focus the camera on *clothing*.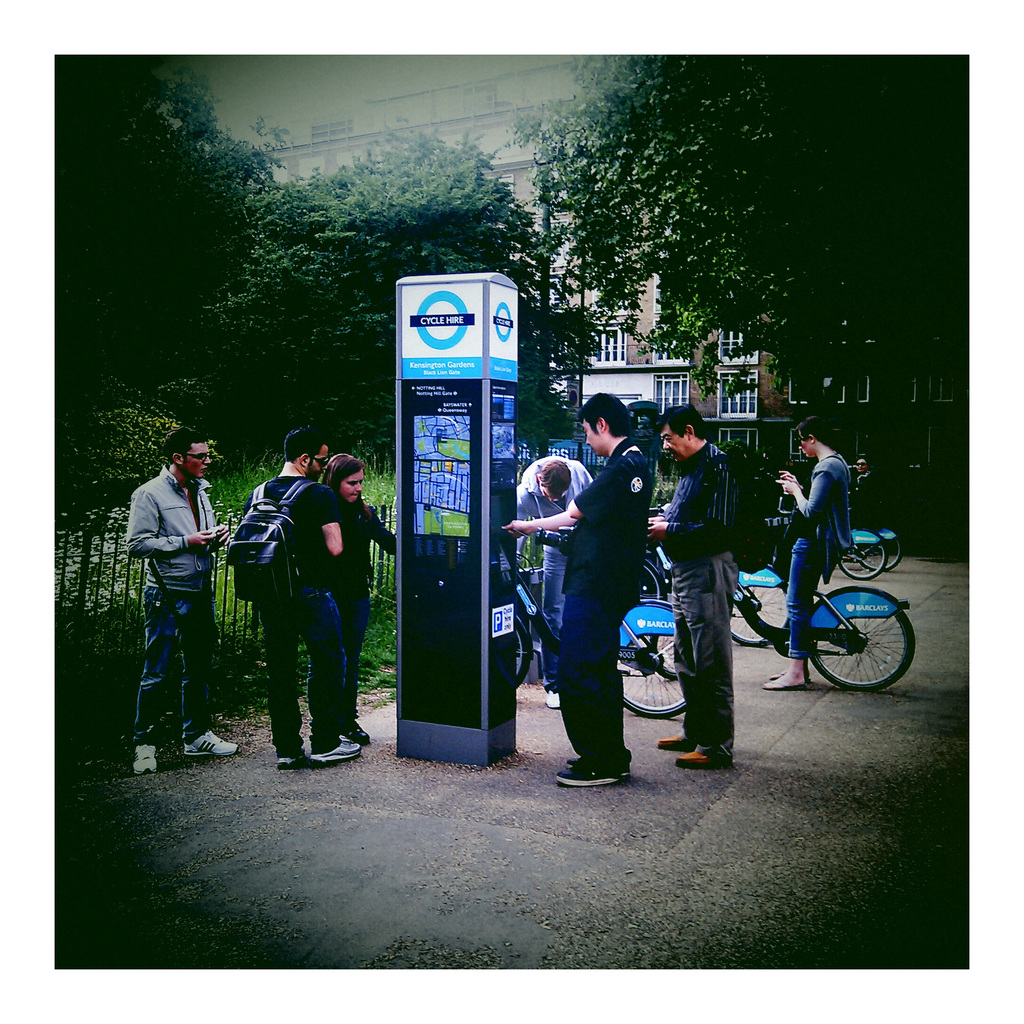
Focus region: (783,456,862,668).
